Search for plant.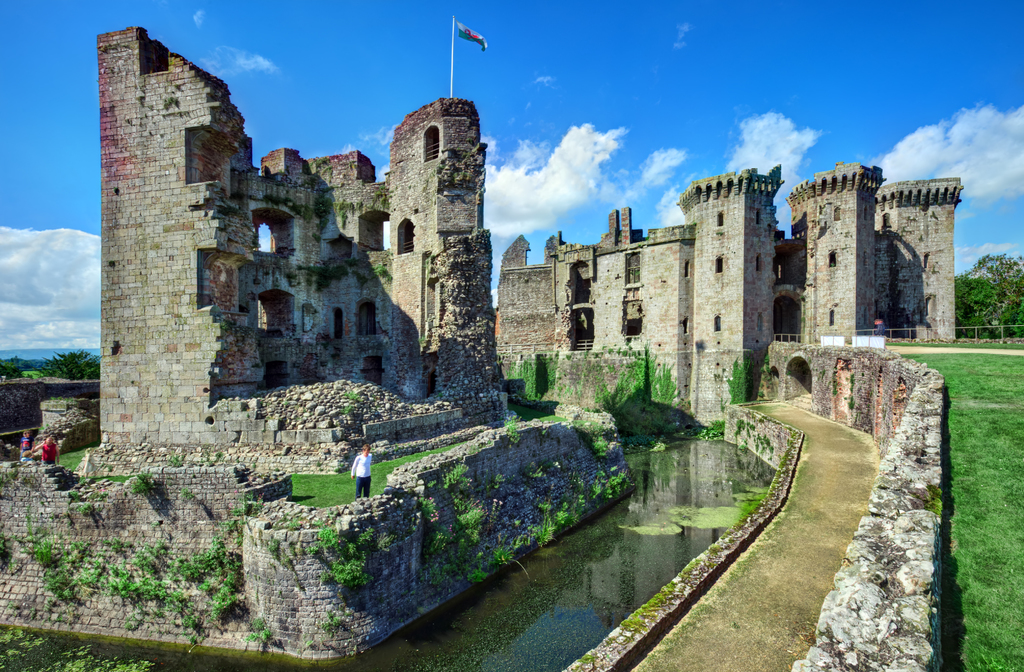
Found at [42, 569, 68, 582].
